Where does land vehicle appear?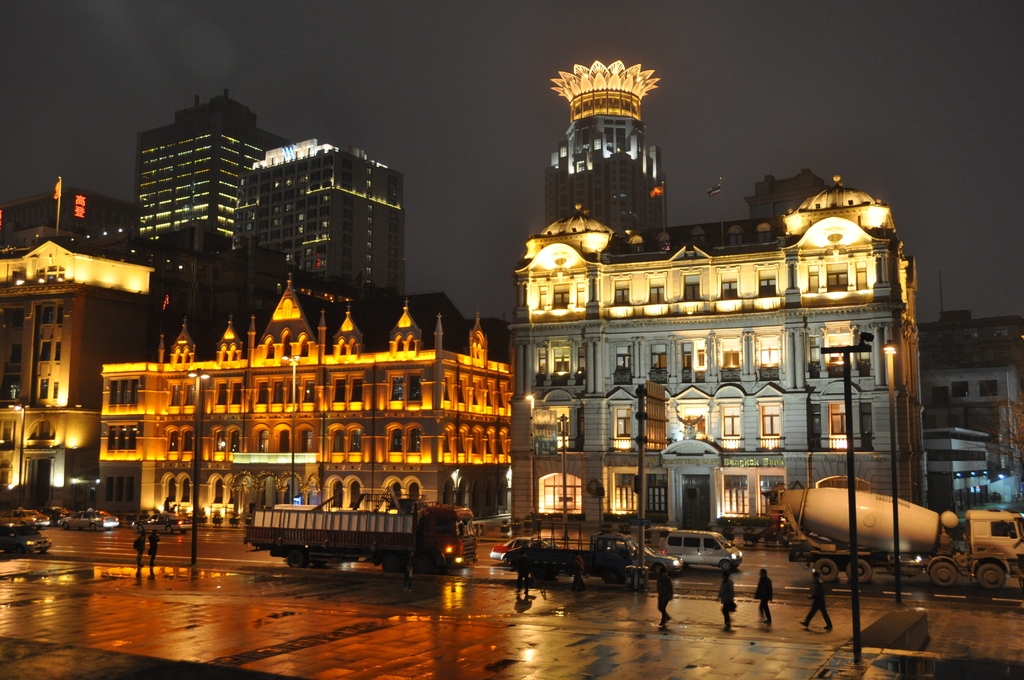
Appears at crop(56, 506, 120, 533).
